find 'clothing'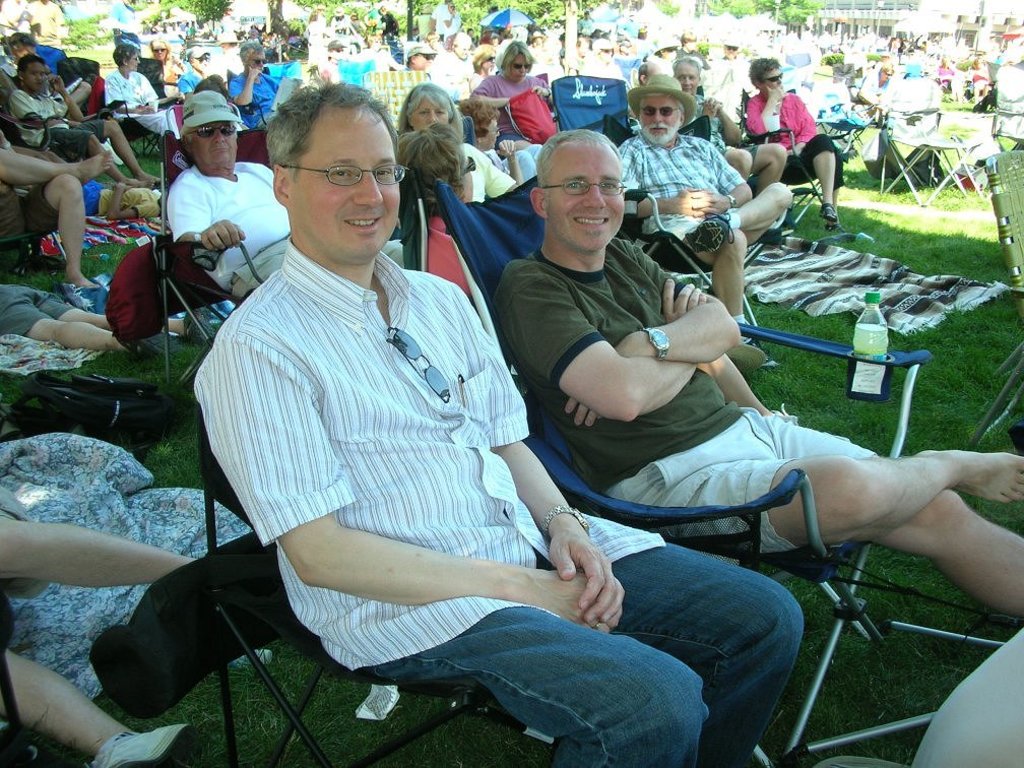
pyautogui.locateOnScreen(101, 67, 196, 154)
